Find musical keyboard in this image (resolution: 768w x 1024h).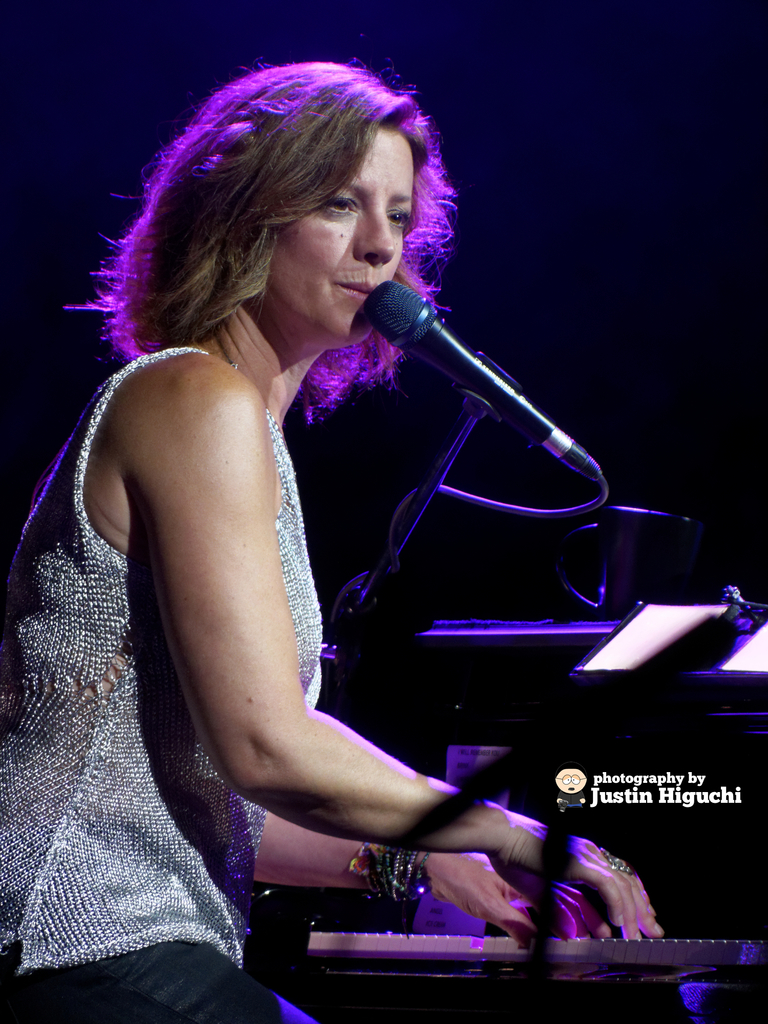
<bbox>181, 819, 754, 989</bbox>.
